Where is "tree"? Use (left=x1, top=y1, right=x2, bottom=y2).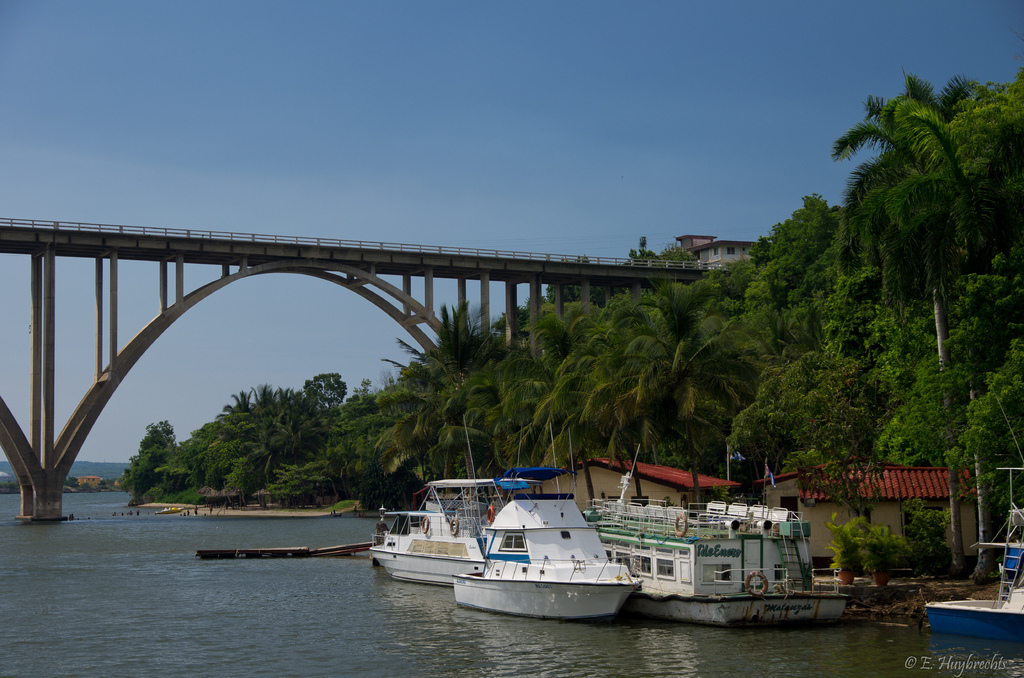
(left=740, top=190, right=886, bottom=373).
